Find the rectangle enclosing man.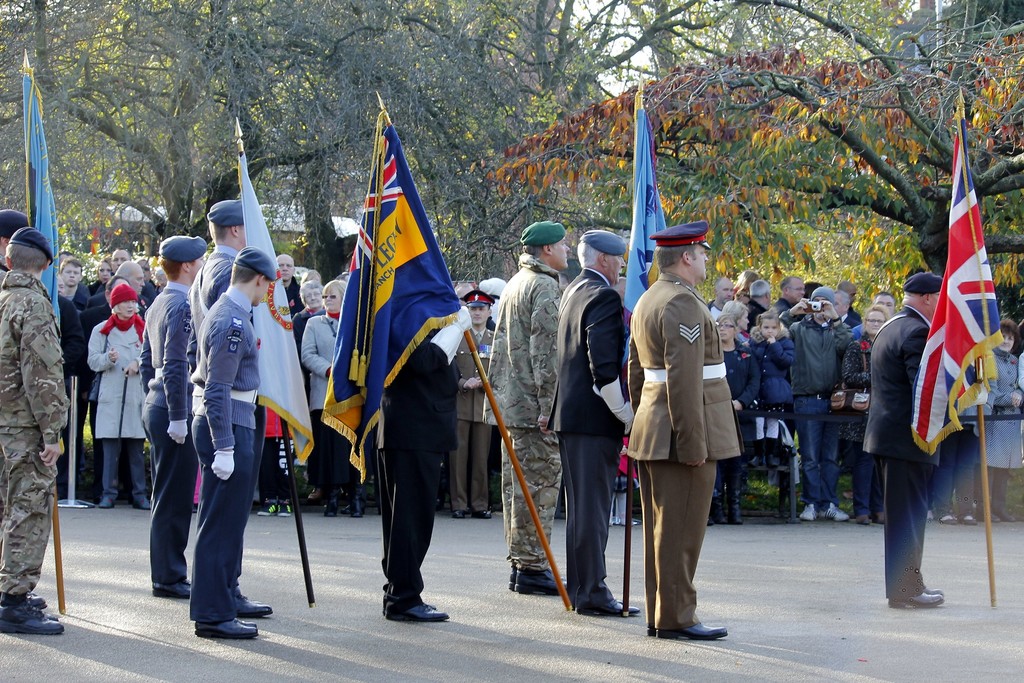
453:292:493:518.
